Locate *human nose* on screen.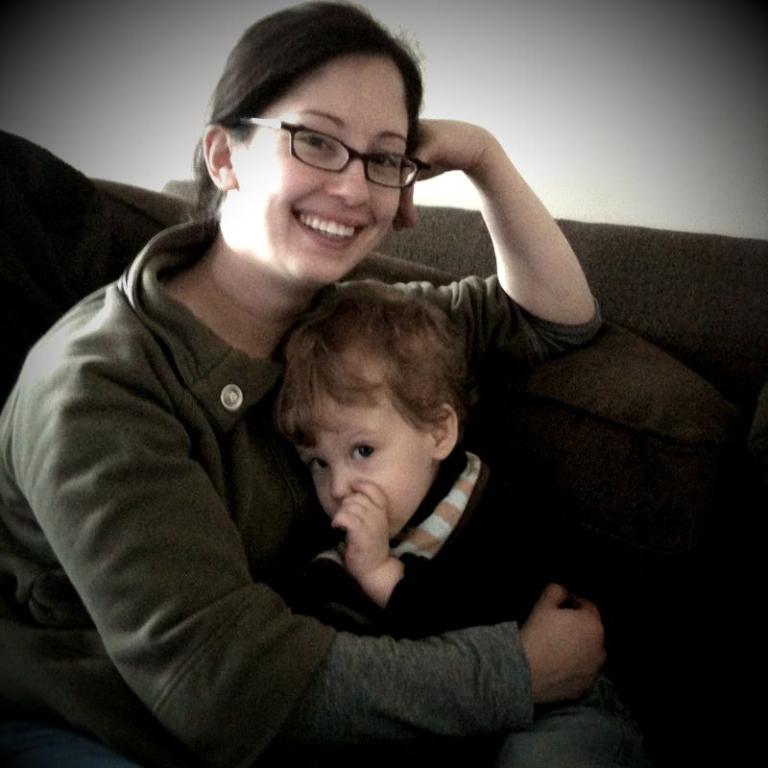
On screen at (332, 462, 353, 499).
